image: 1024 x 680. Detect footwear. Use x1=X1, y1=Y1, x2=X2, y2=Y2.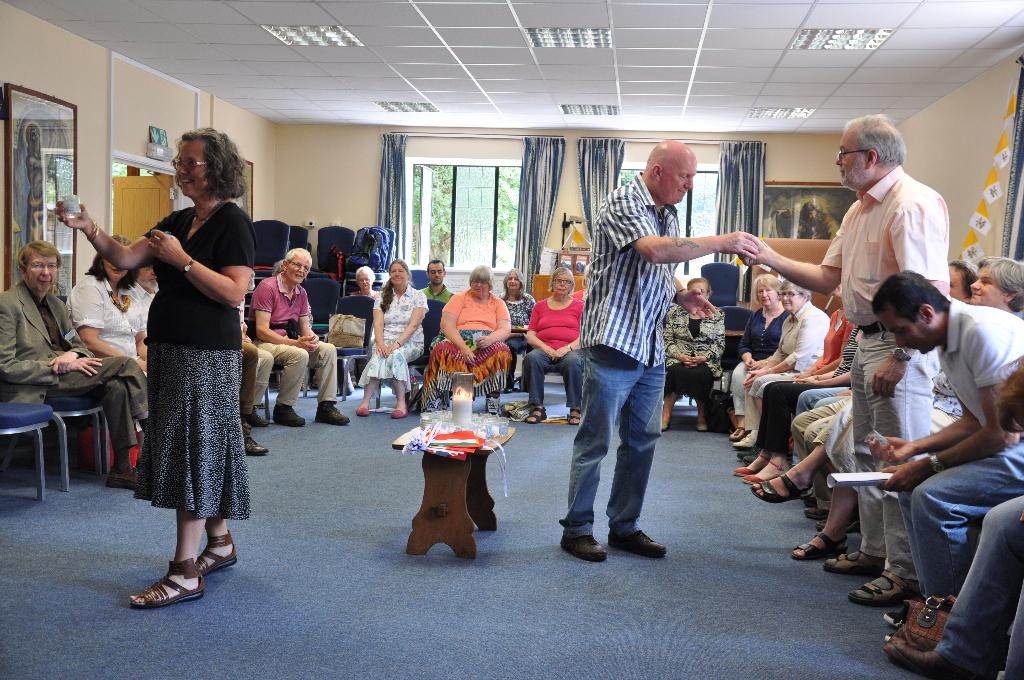
x1=566, y1=405, x2=582, y2=428.
